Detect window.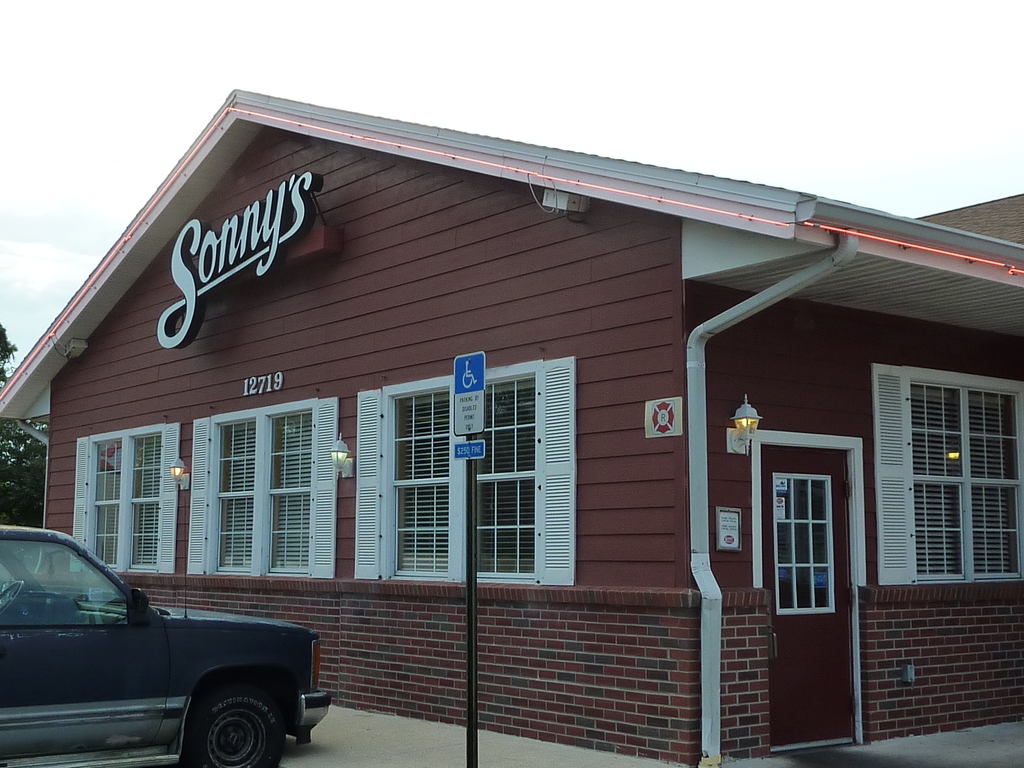
Detected at [left=384, top=360, right=536, bottom=588].
